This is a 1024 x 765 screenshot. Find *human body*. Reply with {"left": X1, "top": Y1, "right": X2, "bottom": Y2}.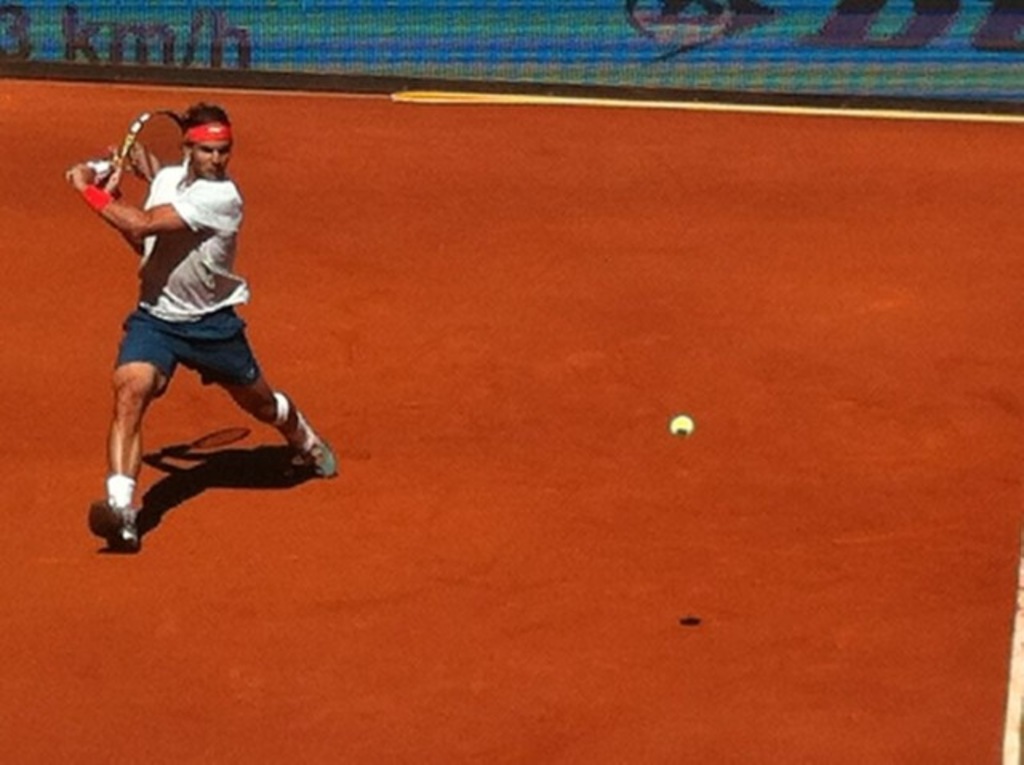
{"left": 62, "top": 86, "right": 312, "bottom": 536}.
